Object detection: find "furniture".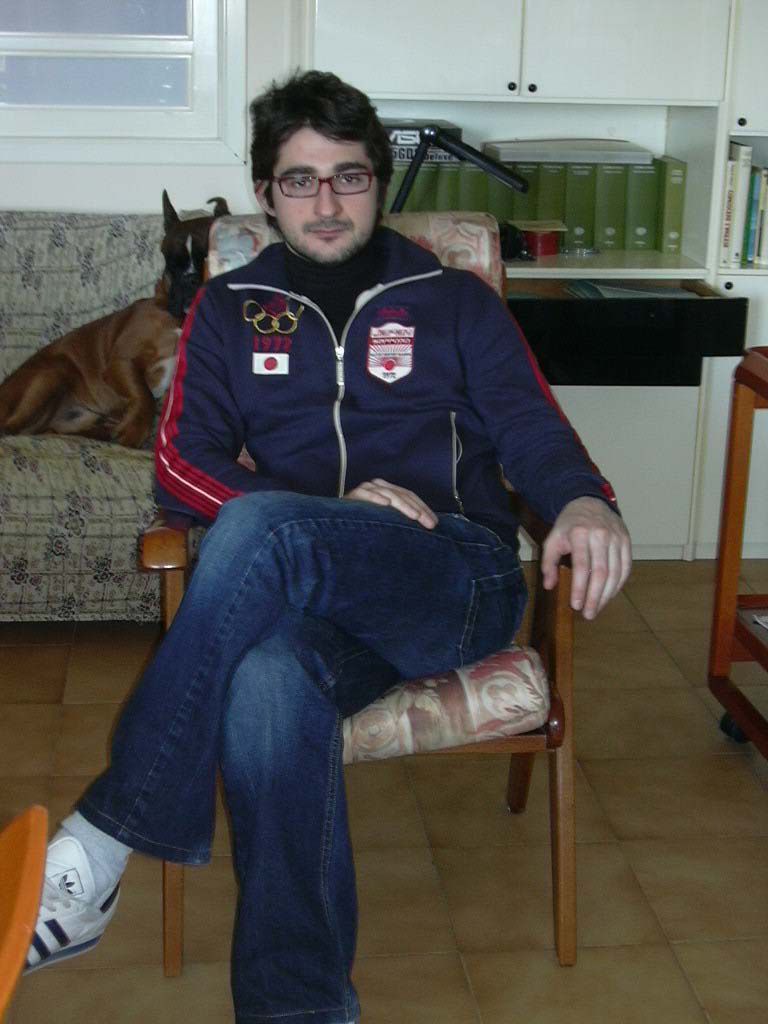
crop(0, 209, 509, 627).
